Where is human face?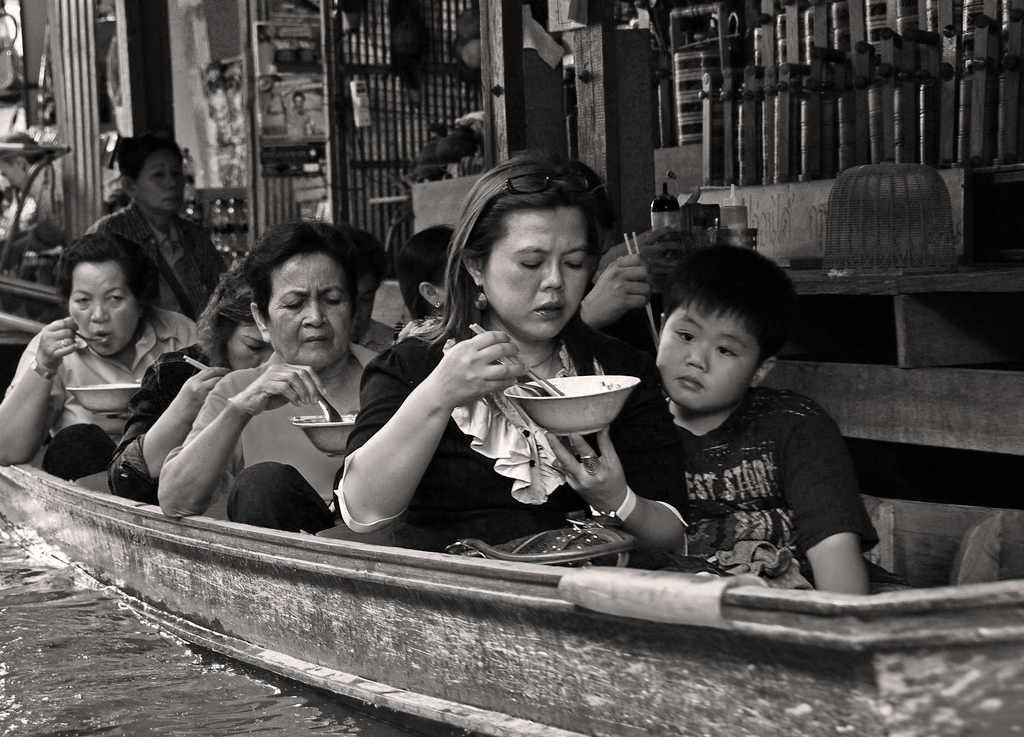
bbox=[138, 147, 188, 213].
